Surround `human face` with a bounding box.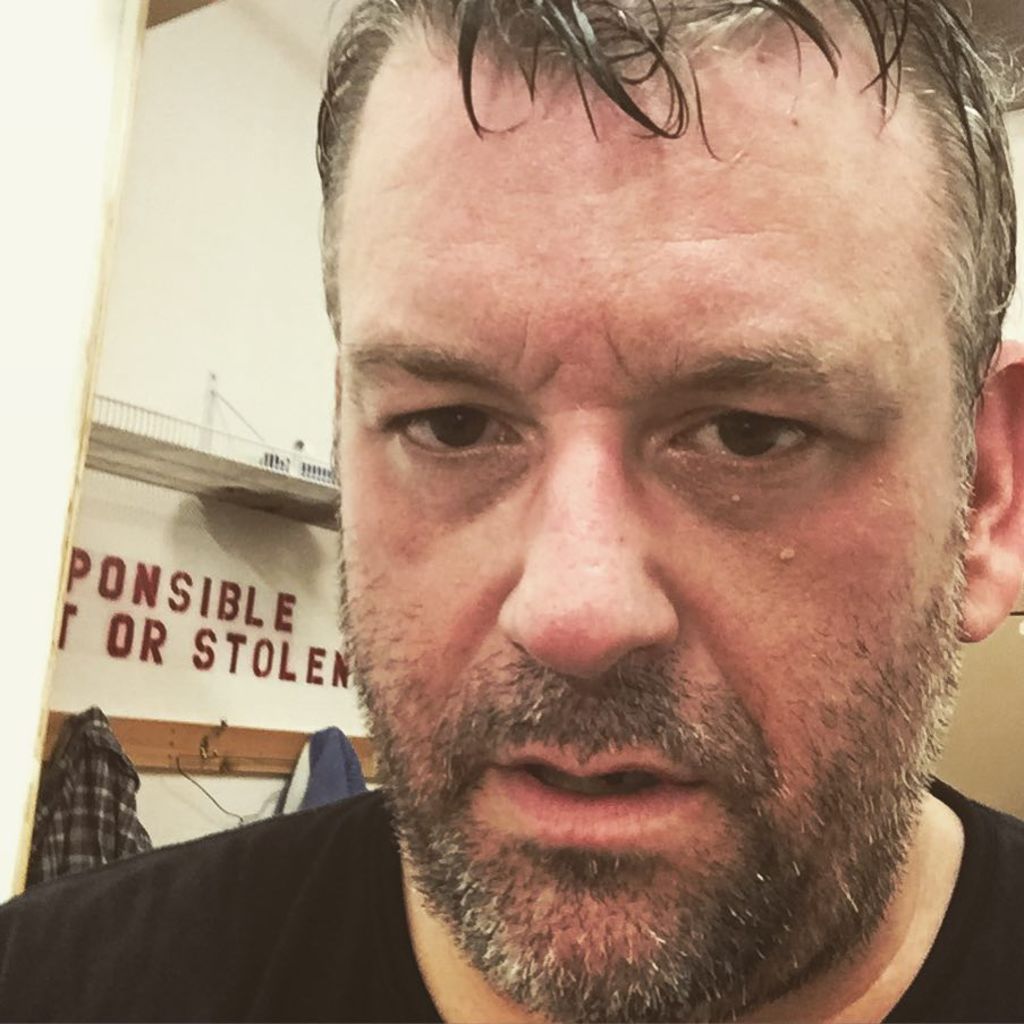
<bbox>346, 58, 975, 1007</bbox>.
